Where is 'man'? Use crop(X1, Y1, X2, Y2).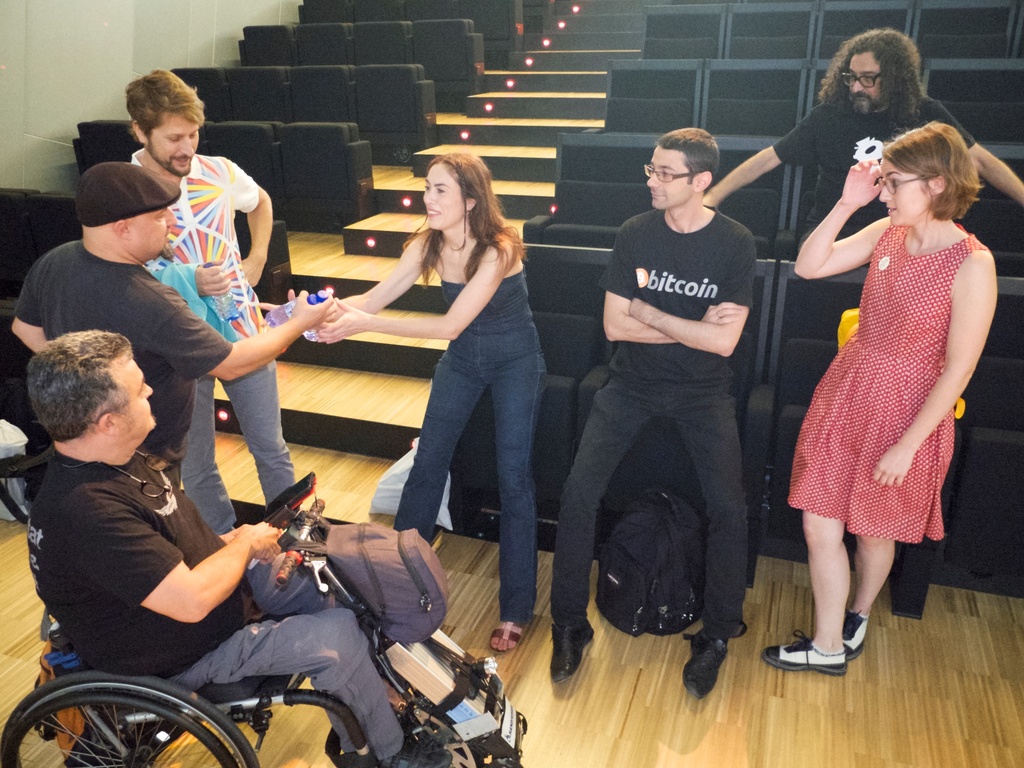
crop(122, 70, 301, 541).
